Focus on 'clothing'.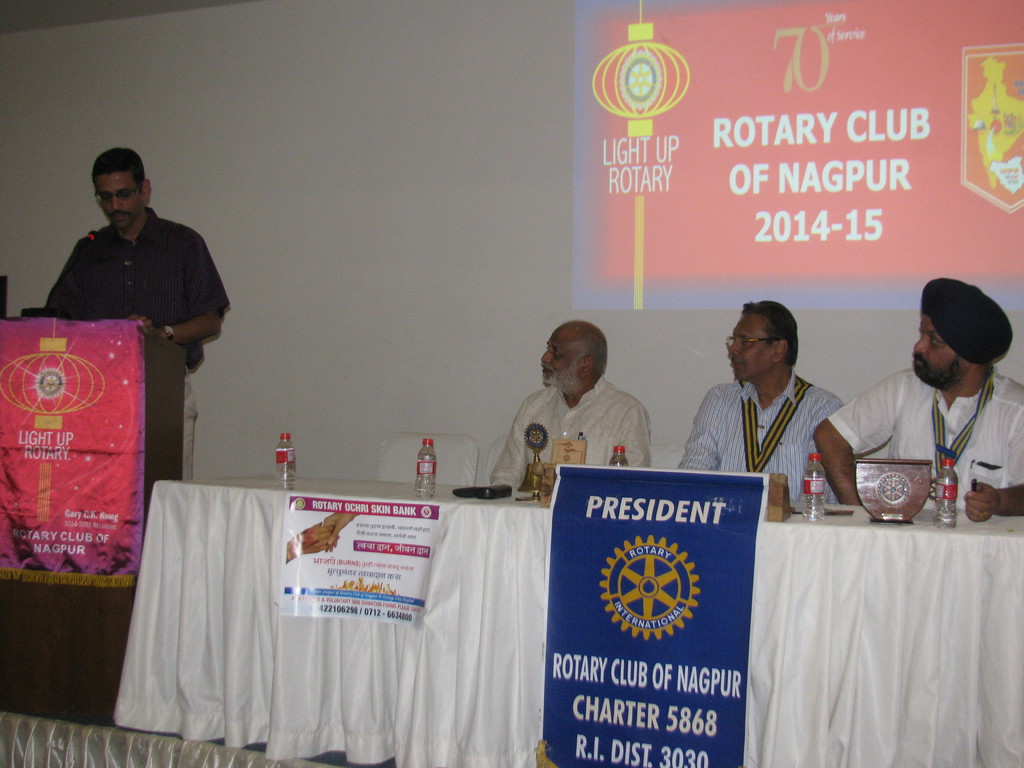
Focused at <region>675, 365, 838, 508</region>.
